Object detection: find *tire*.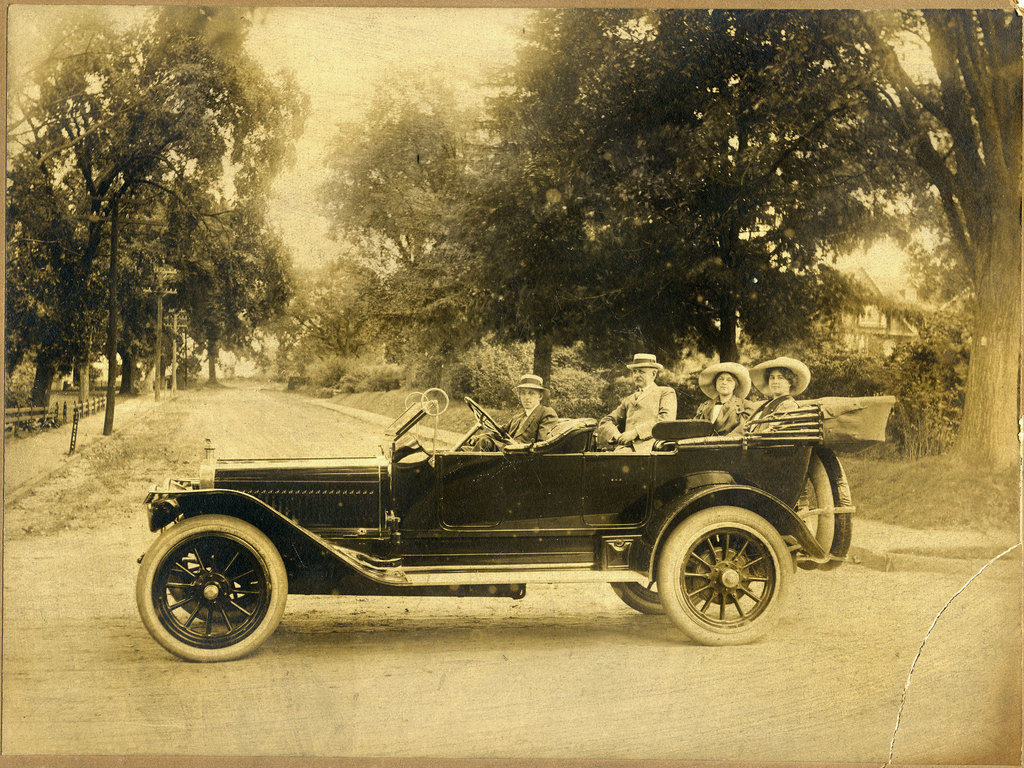
locate(656, 503, 794, 643).
